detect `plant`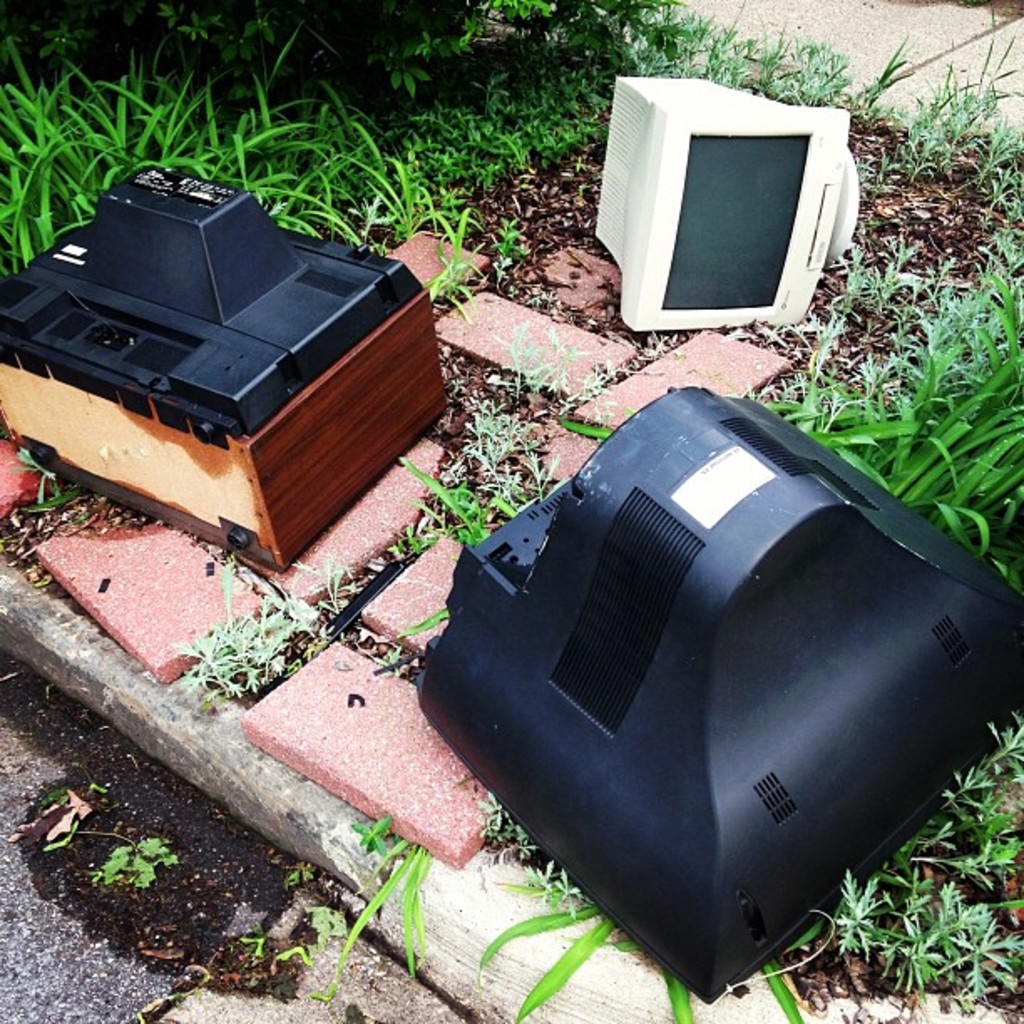
x1=490, y1=798, x2=529, y2=862
